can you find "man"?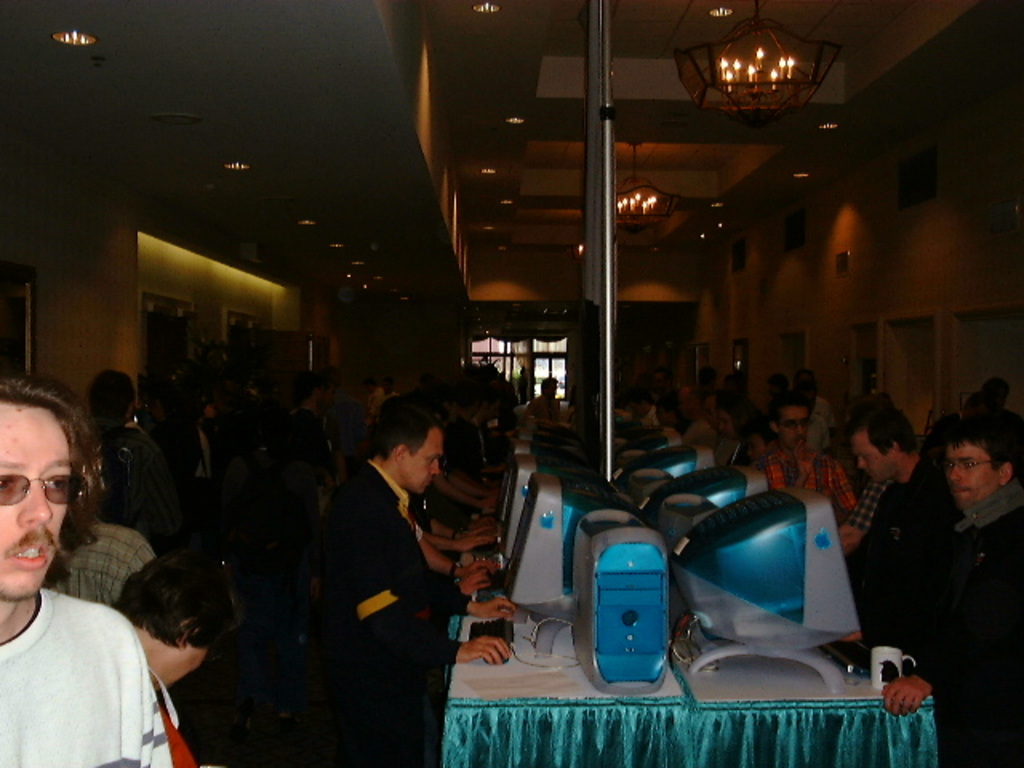
Yes, bounding box: 960 374 1014 422.
